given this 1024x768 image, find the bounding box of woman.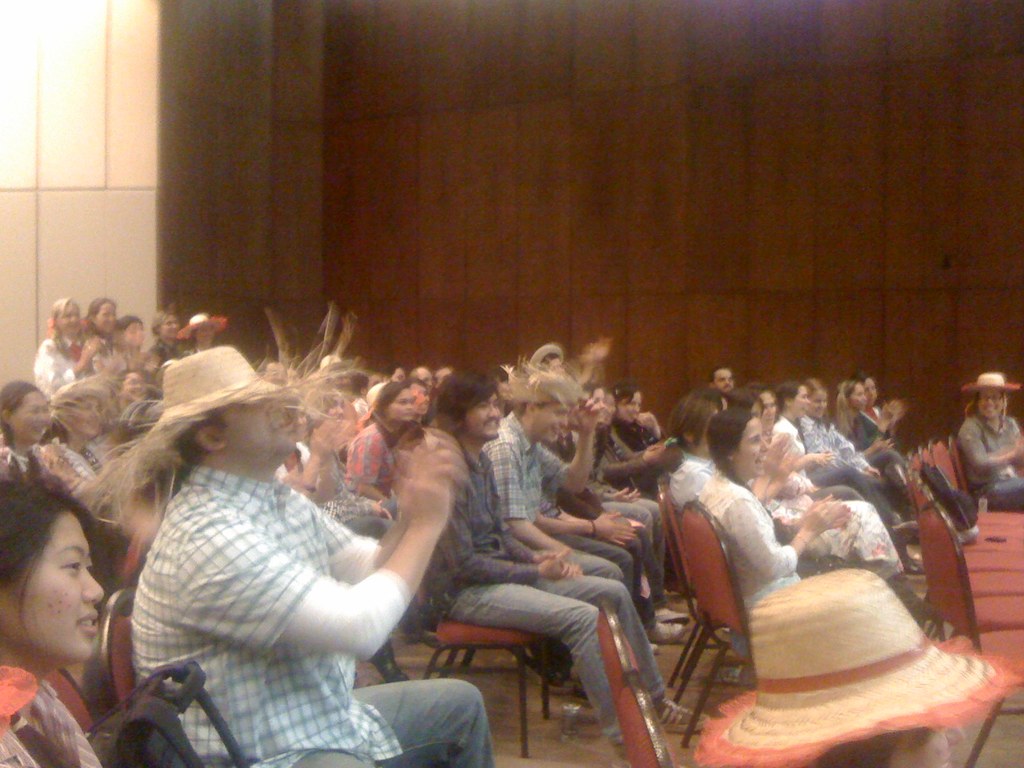
x1=174, y1=313, x2=230, y2=358.
